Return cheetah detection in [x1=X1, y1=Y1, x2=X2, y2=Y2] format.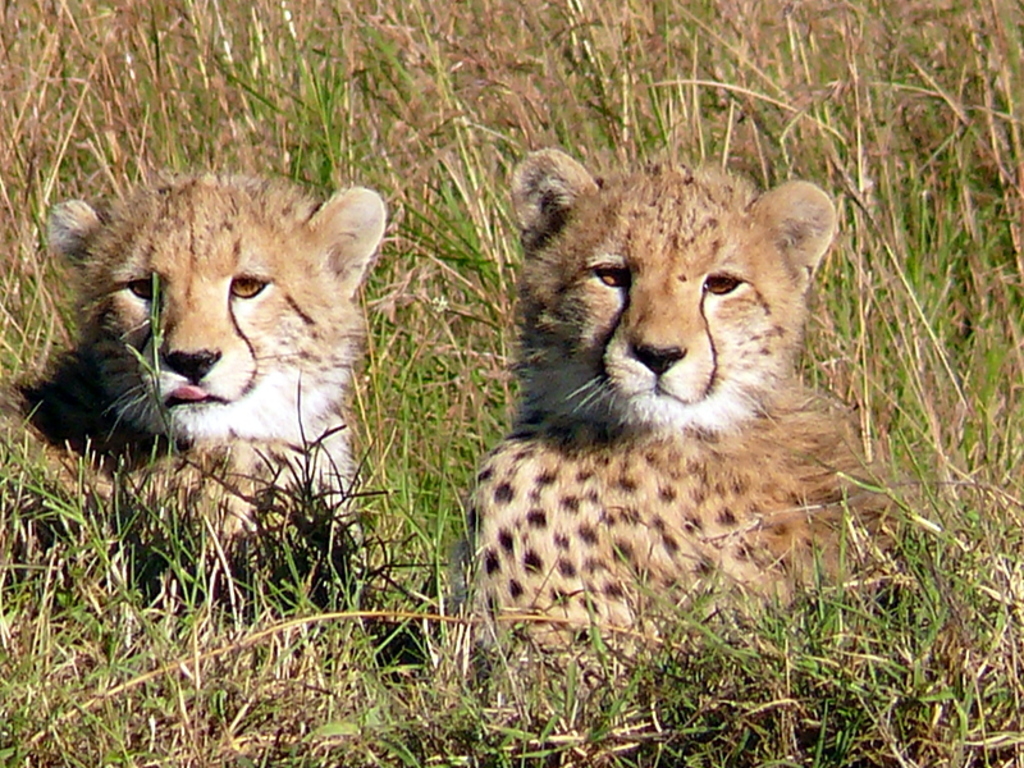
[x1=0, y1=161, x2=393, y2=548].
